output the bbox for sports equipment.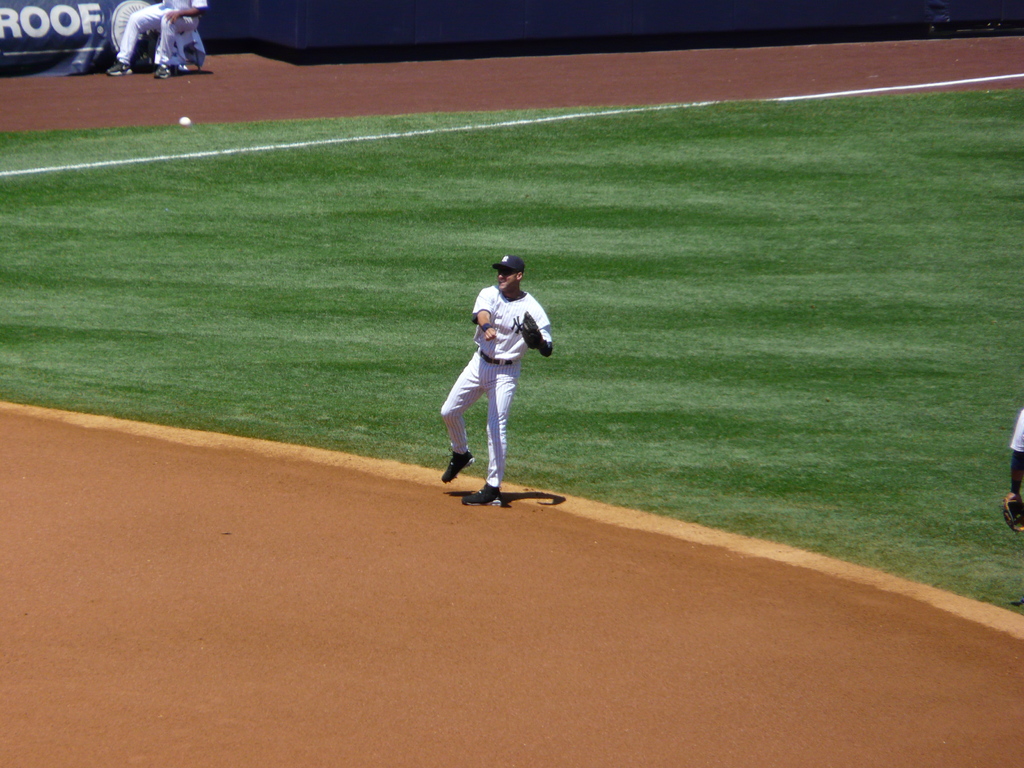
(177, 114, 195, 132).
